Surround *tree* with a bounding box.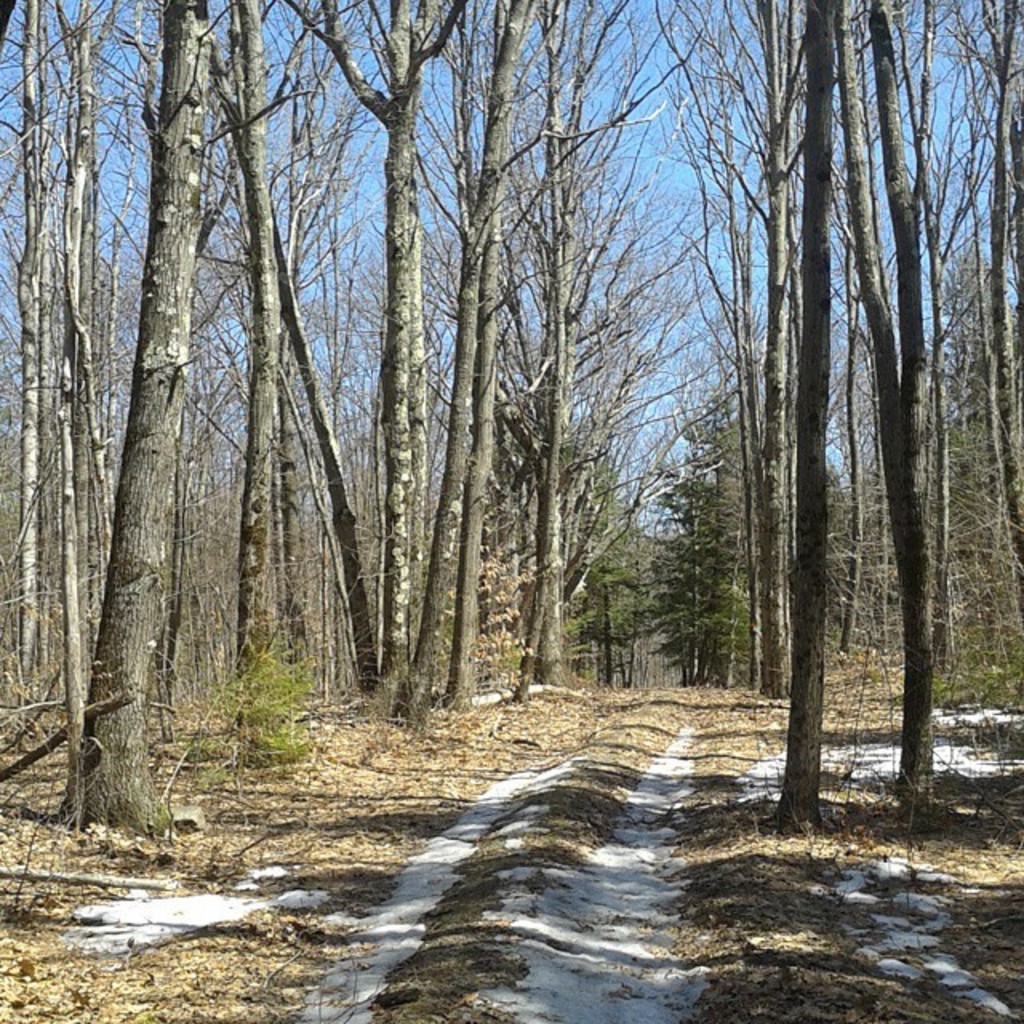
830, 0, 939, 808.
